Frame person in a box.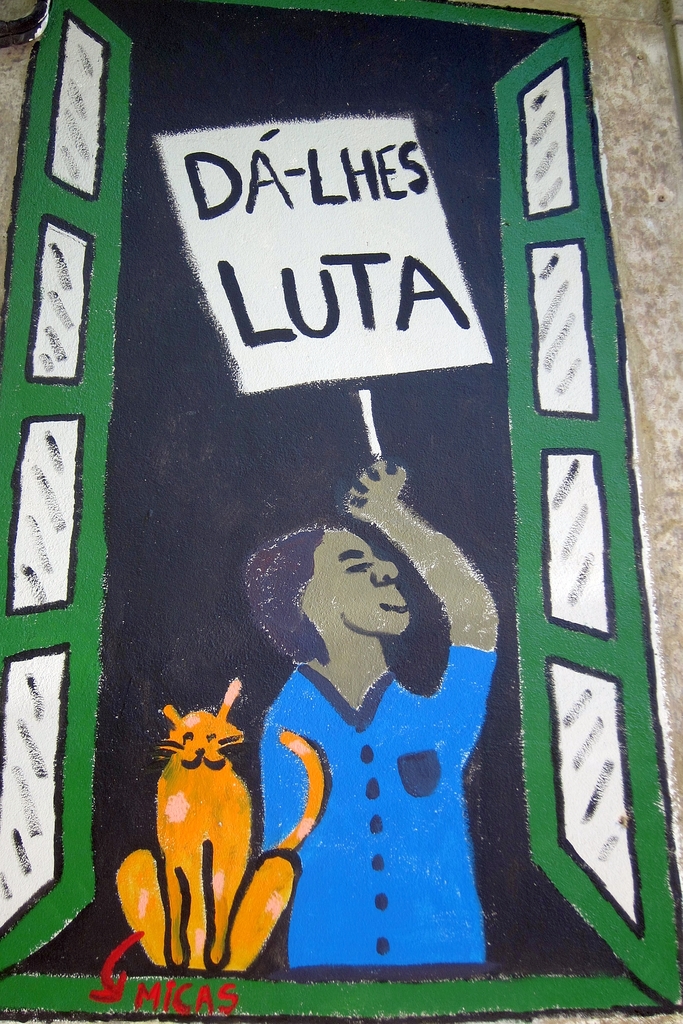
box(243, 461, 498, 981).
